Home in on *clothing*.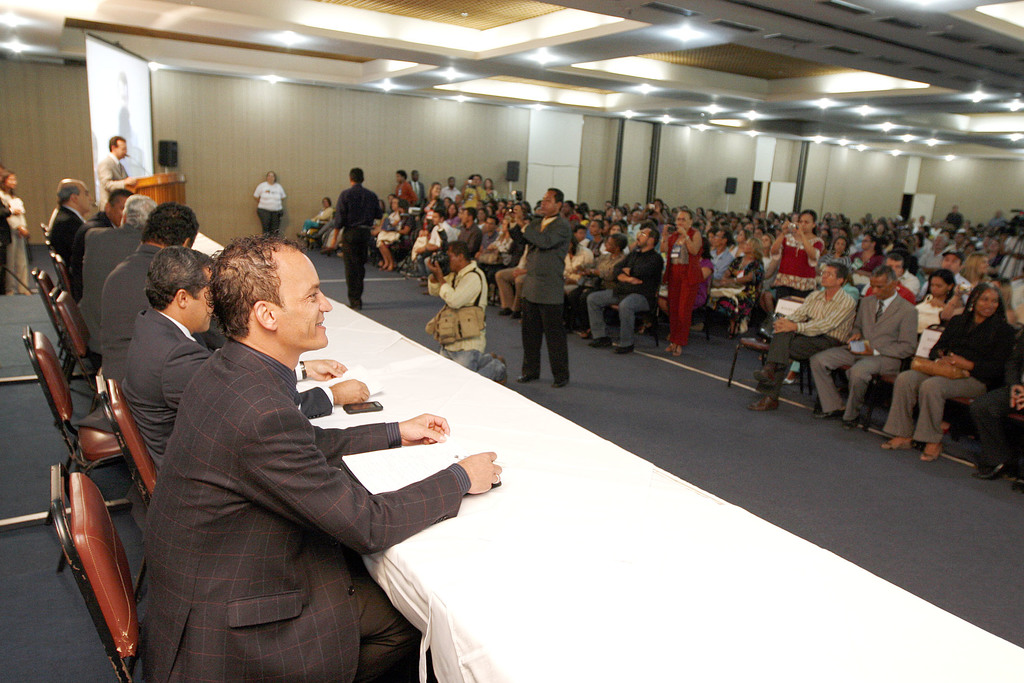
Homed in at (916, 247, 950, 275).
